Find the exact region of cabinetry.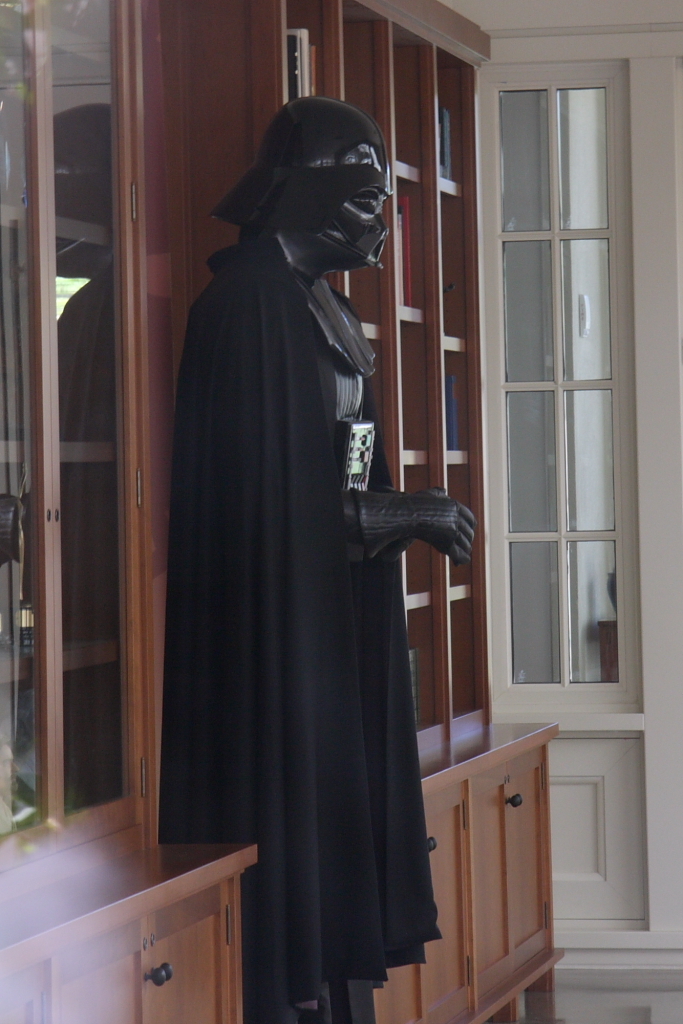
Exact region: box=[449, 587, 486, 727].
